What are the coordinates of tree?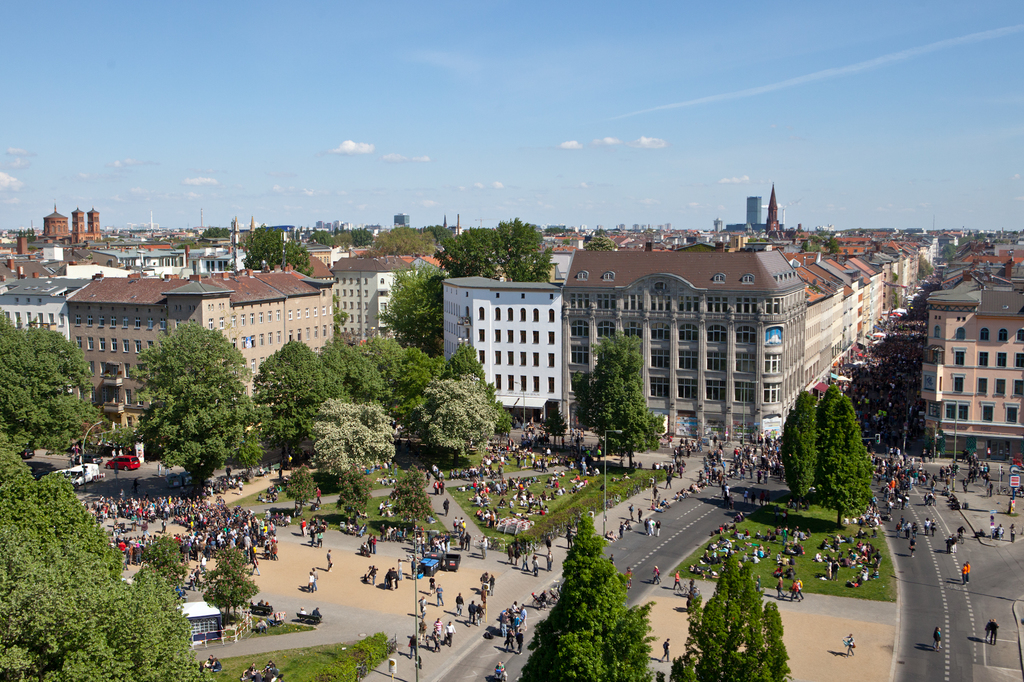
region(431, 219, 556, 283).
